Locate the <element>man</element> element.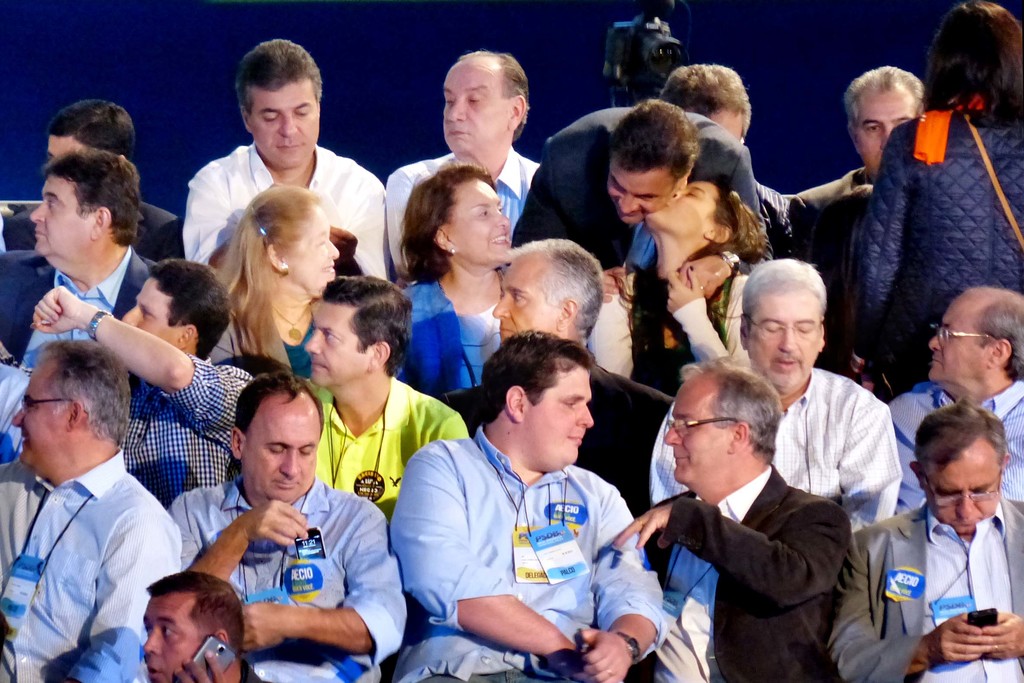
Element bbox: (184,37,388,279).
